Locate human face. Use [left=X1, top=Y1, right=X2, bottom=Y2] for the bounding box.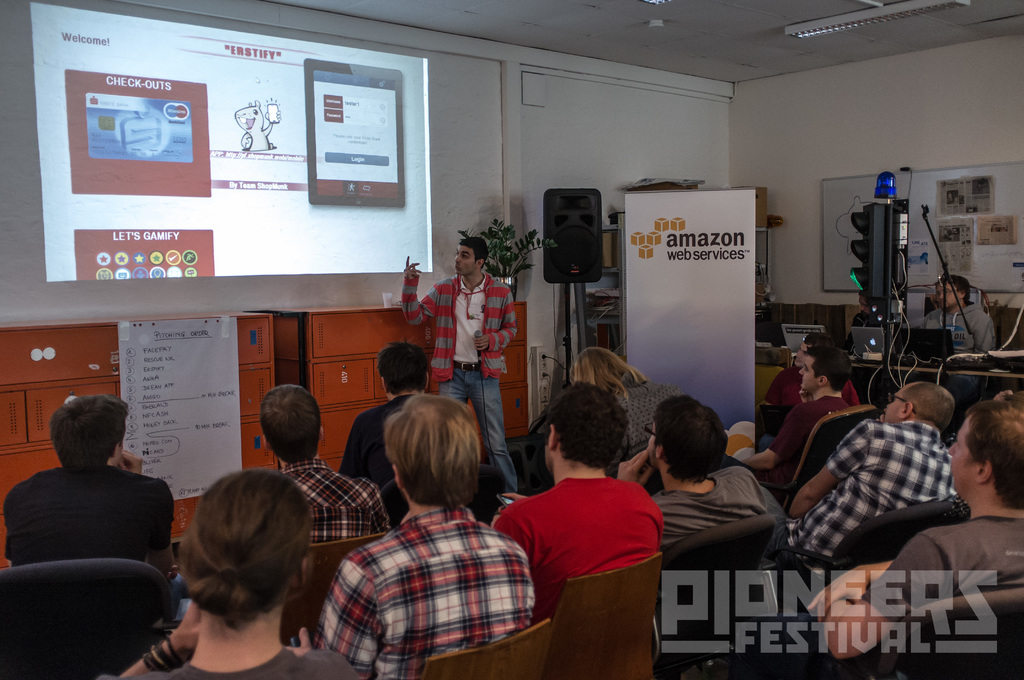
[left=455, top=247, right=477, bottom=280].
